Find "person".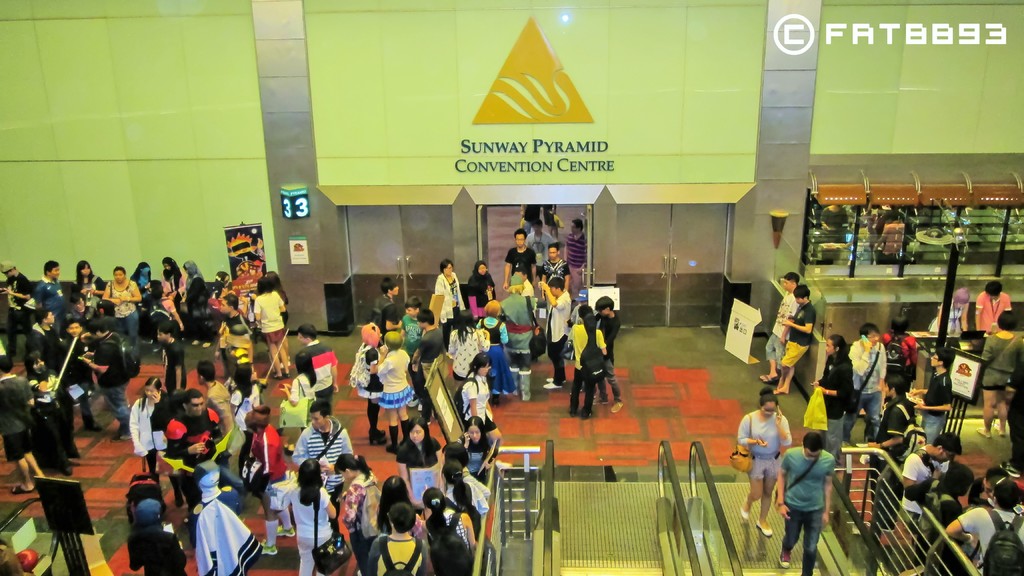
[781,424,845,558].
